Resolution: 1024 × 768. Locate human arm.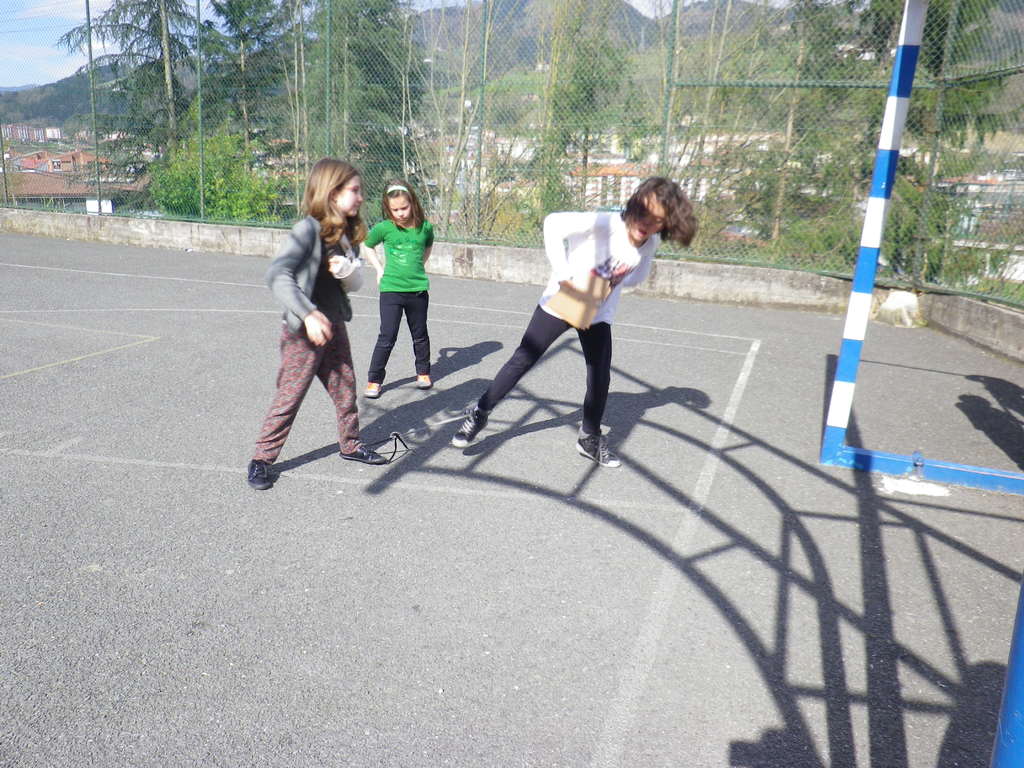
pyautogui.locateOnScreen(415, 219, 438, 274).
